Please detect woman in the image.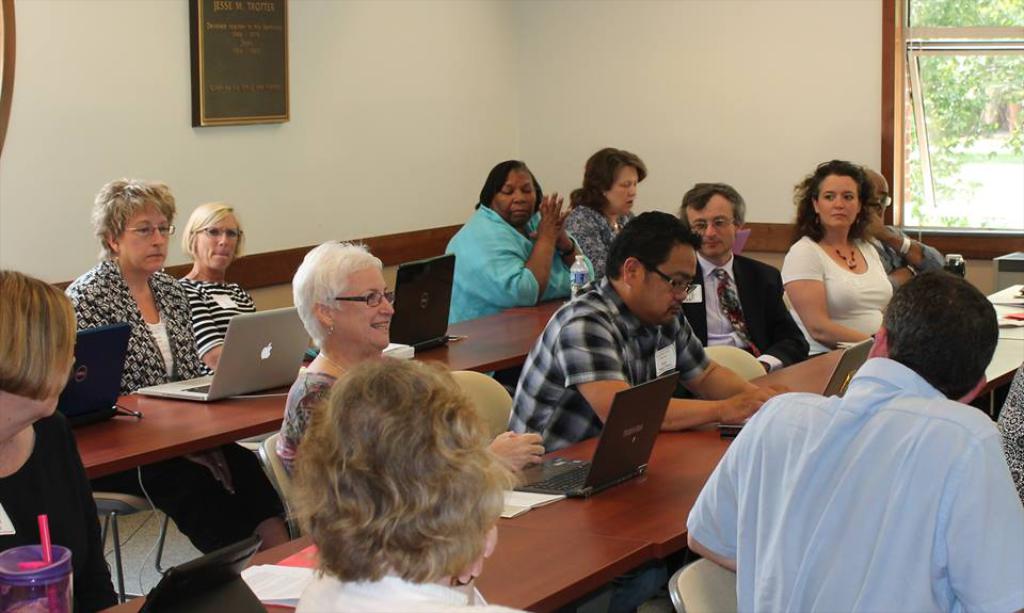
{"left": 561, "top": 149, "right": 650, "bottom": 279}.
